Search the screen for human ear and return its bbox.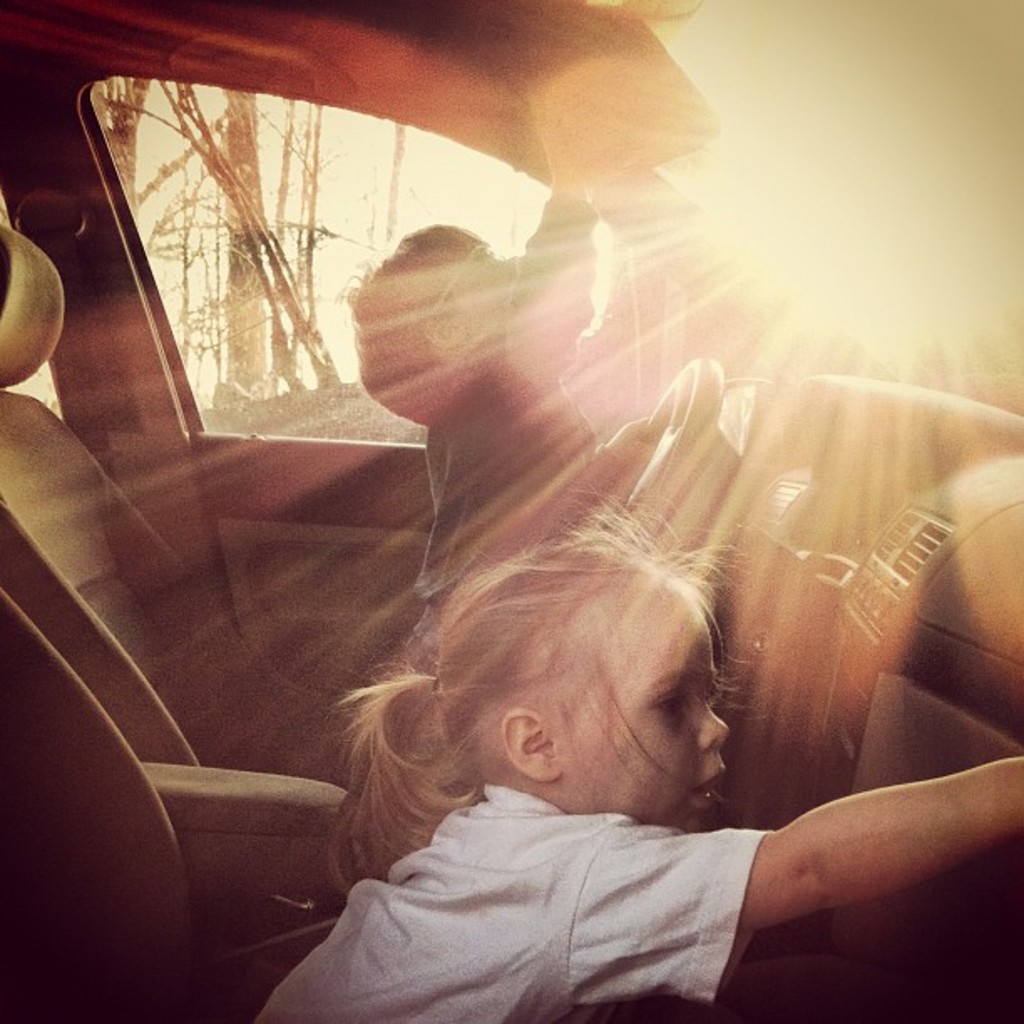
Found: (left=413, top=316, right=467, bottom=345).
